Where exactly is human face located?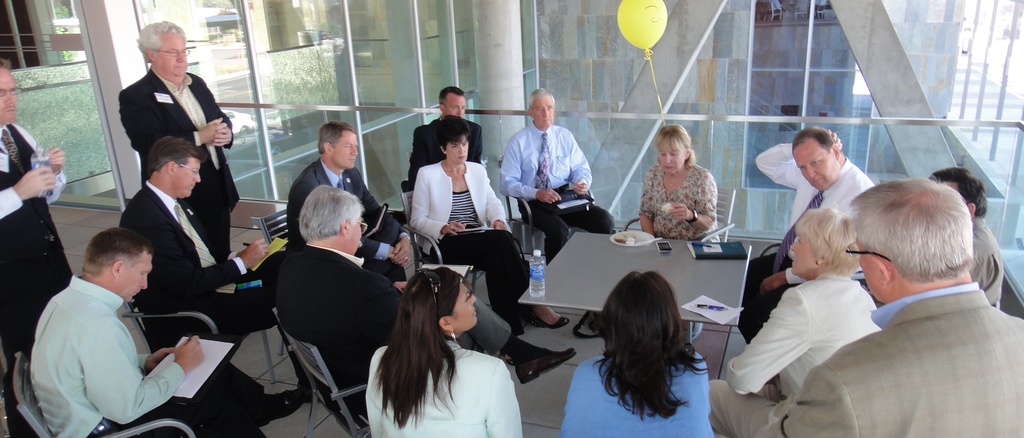
Its bounding box is 442:89:467:114.
